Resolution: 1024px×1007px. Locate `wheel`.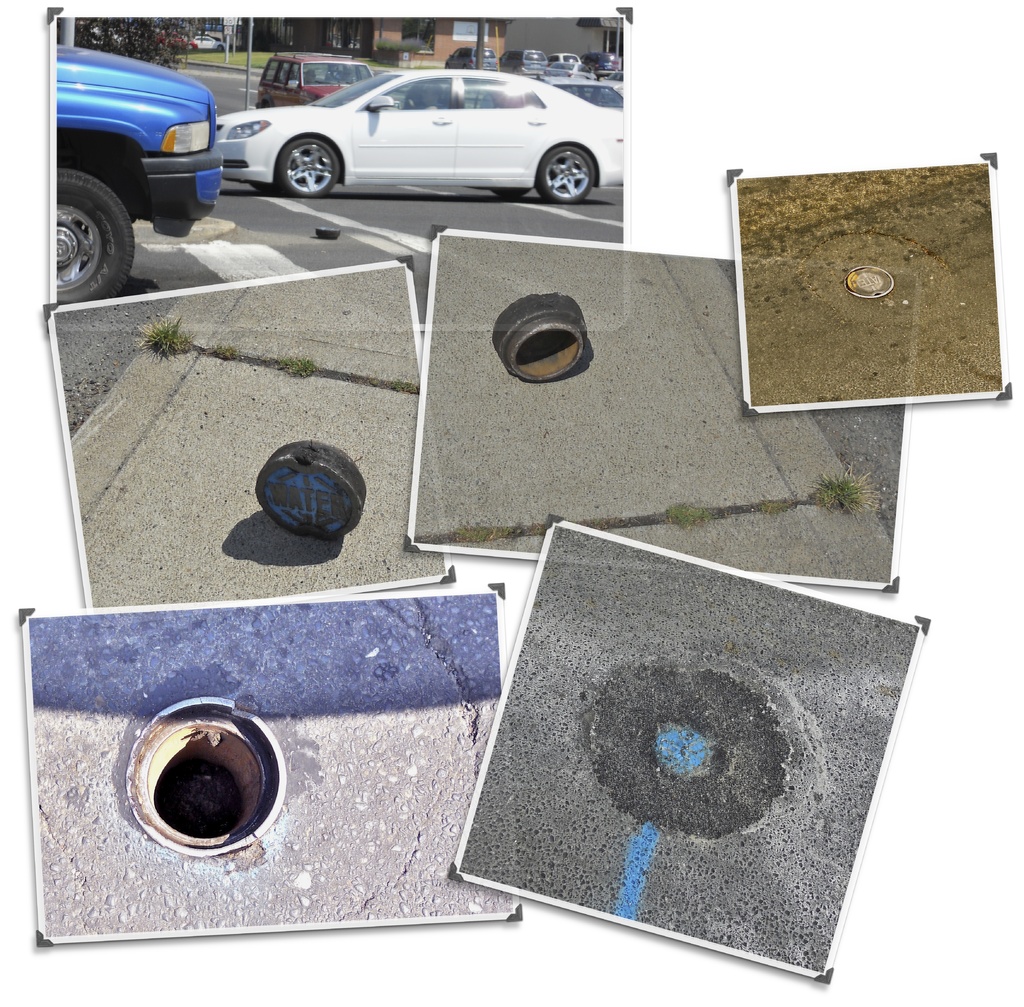
536,147,593,201.
